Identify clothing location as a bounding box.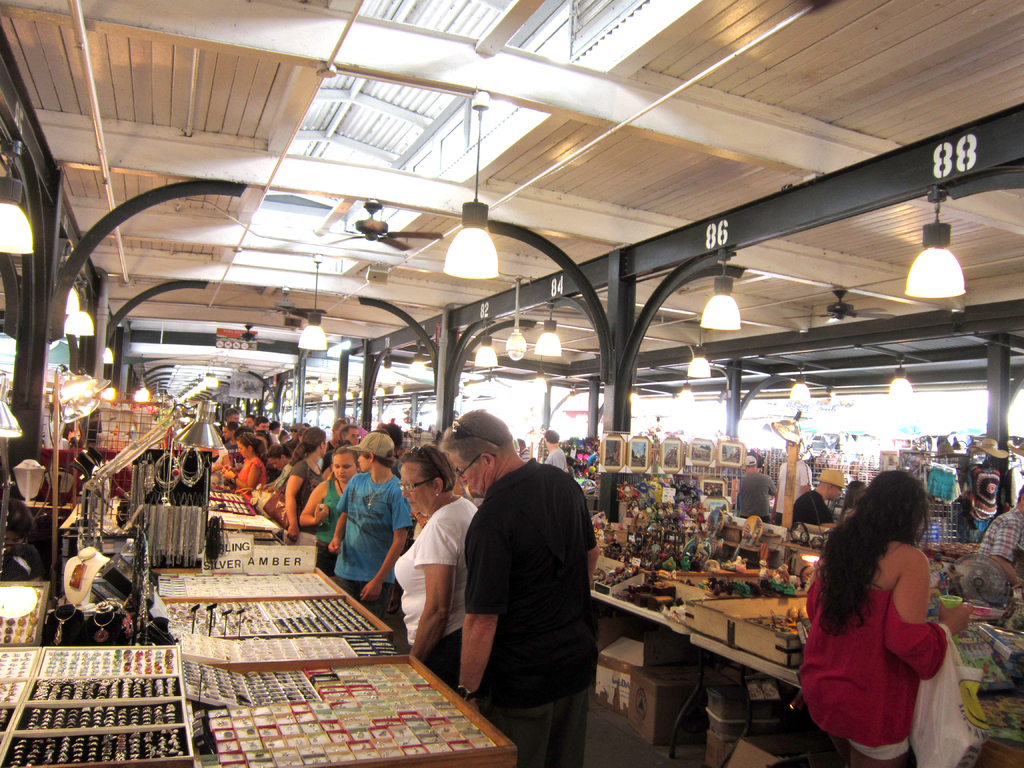
<box>806,534,953,743</box>.
